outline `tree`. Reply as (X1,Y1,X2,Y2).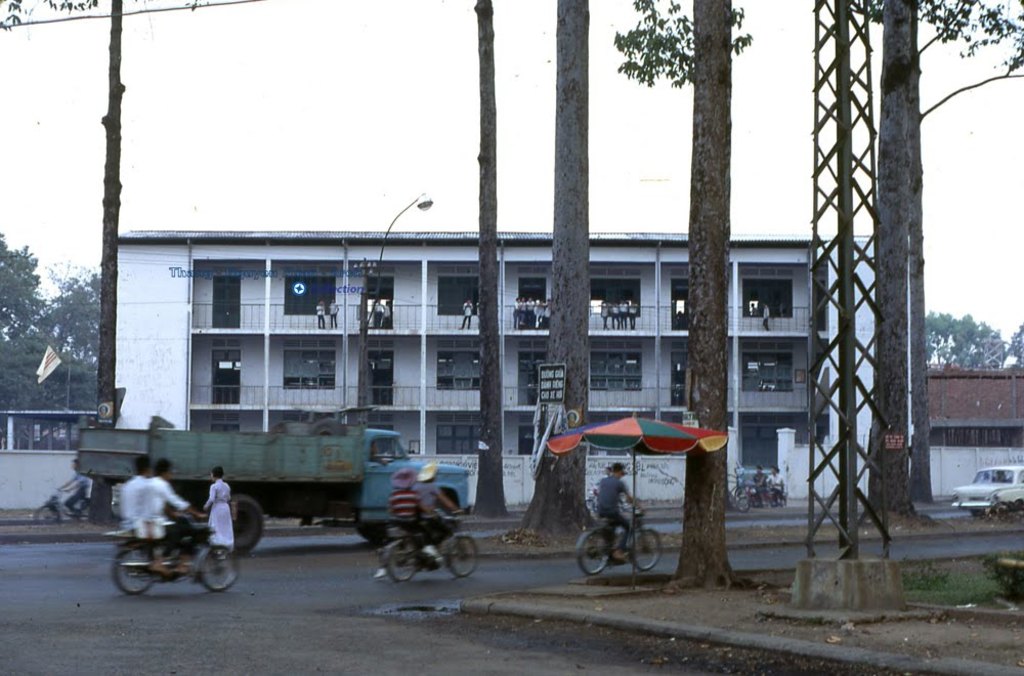
(870,0,934,508).
